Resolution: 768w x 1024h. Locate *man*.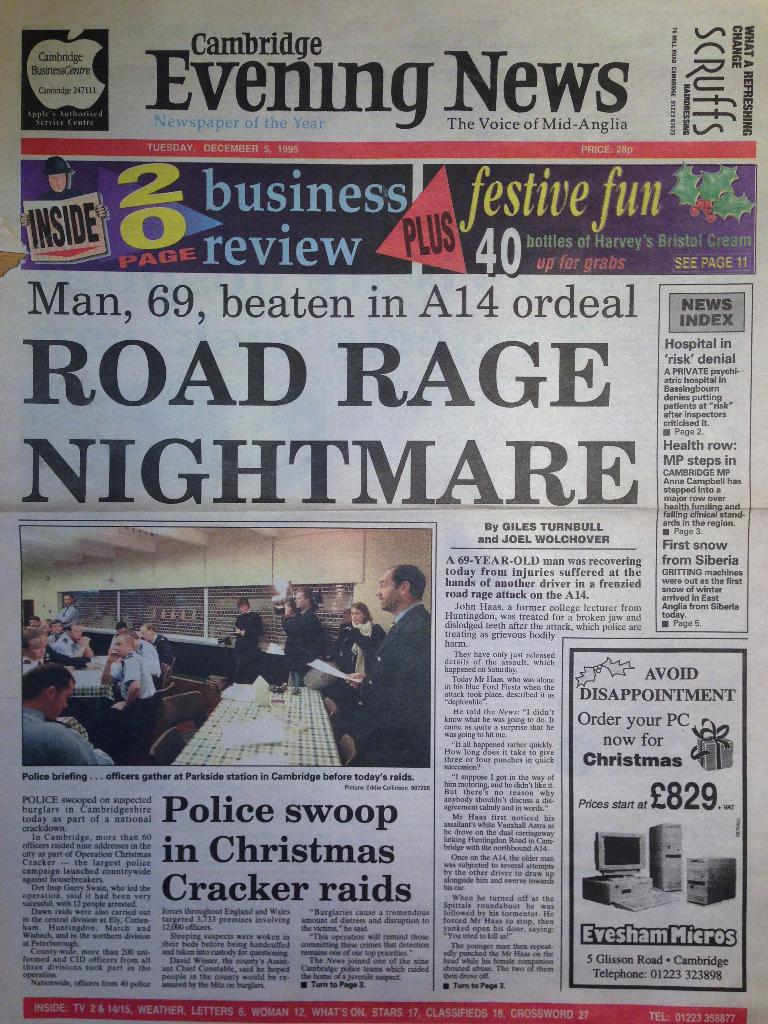
280 589 326 687.
